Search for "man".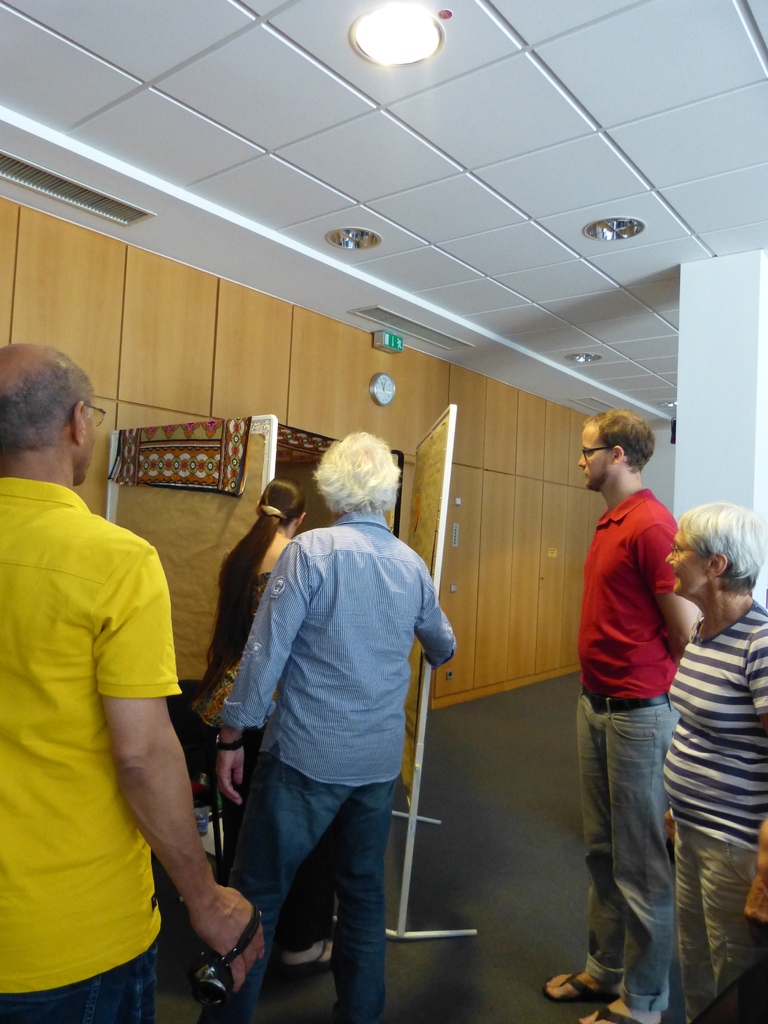
Found at locate(539, 406, 691, 1023).
